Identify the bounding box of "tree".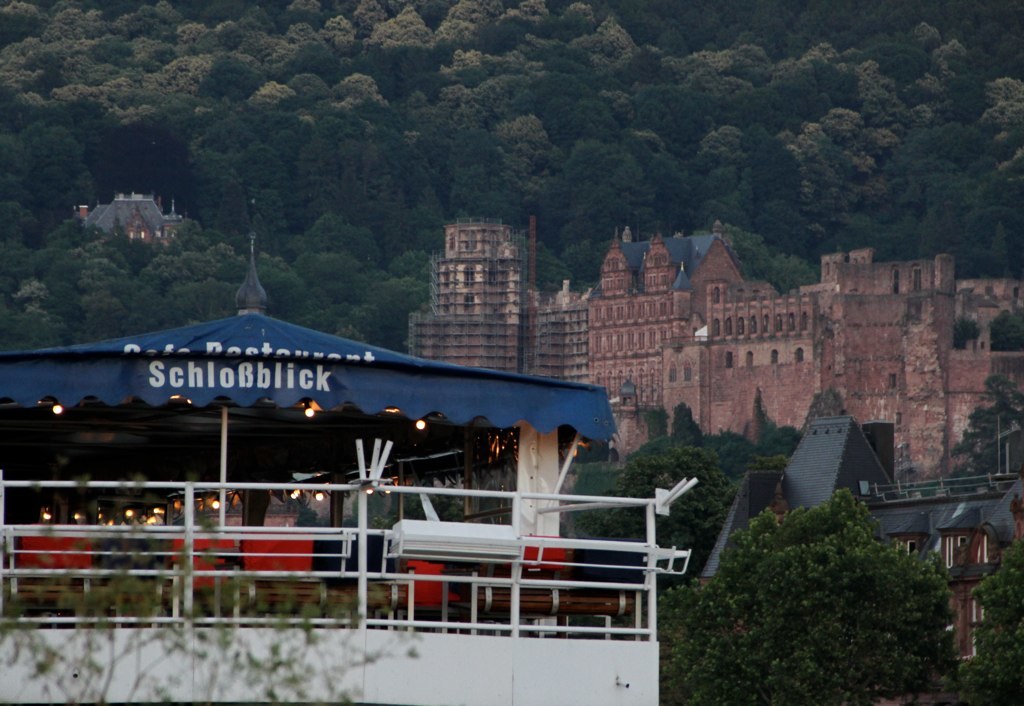
(902,0,953,52).
